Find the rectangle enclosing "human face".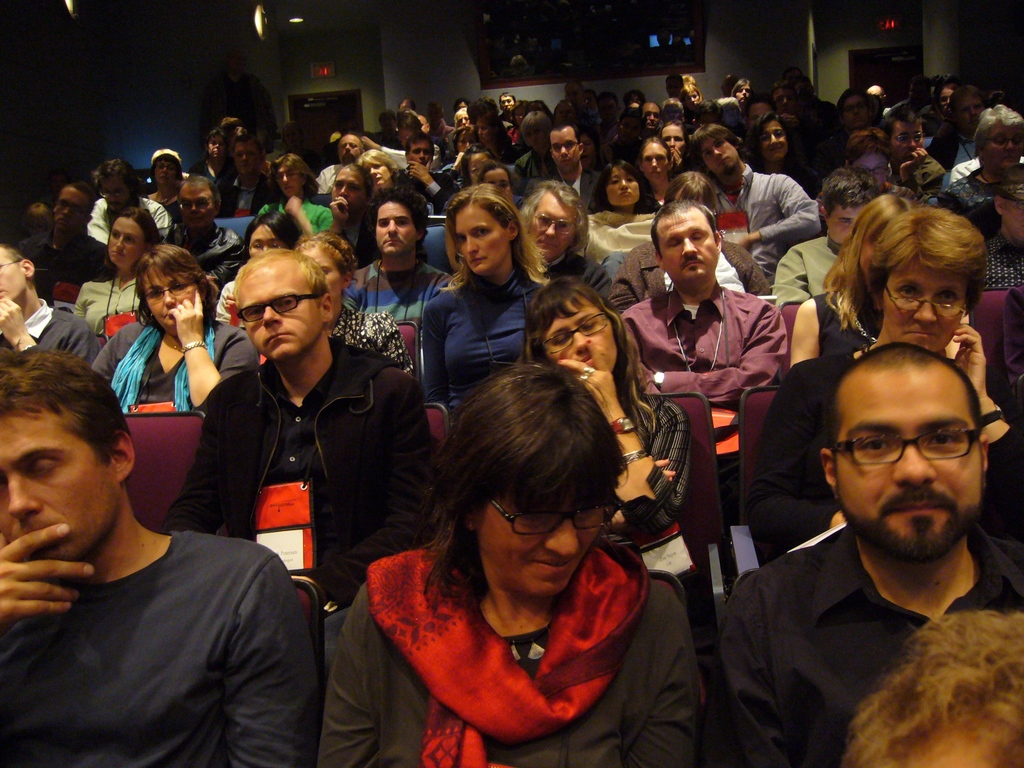
[53, 186, 90, 230].
